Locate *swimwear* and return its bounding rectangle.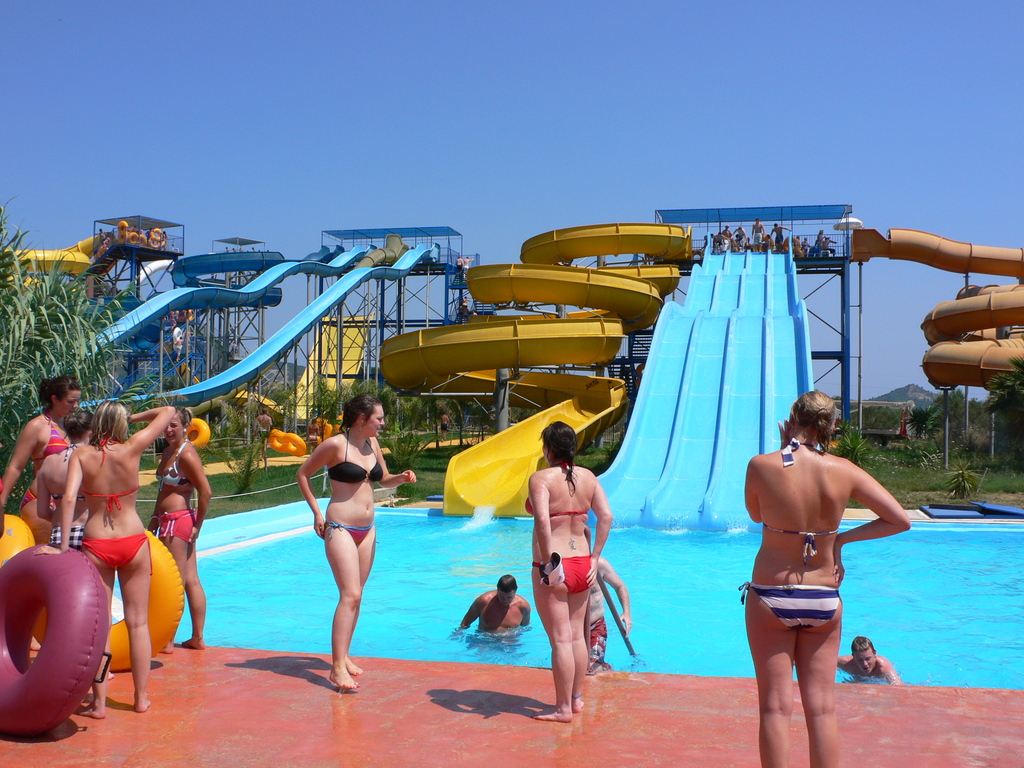
bbox=[79, 538, 152, 576].
